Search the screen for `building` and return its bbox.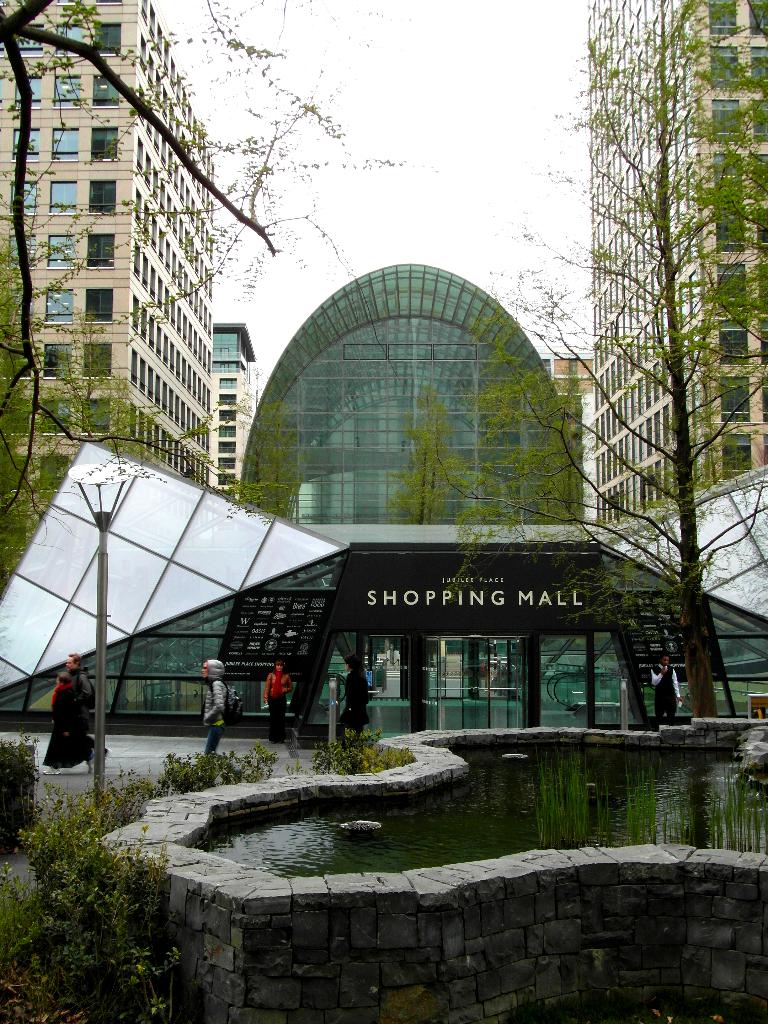
Found: (590, 0, 767, 536).
